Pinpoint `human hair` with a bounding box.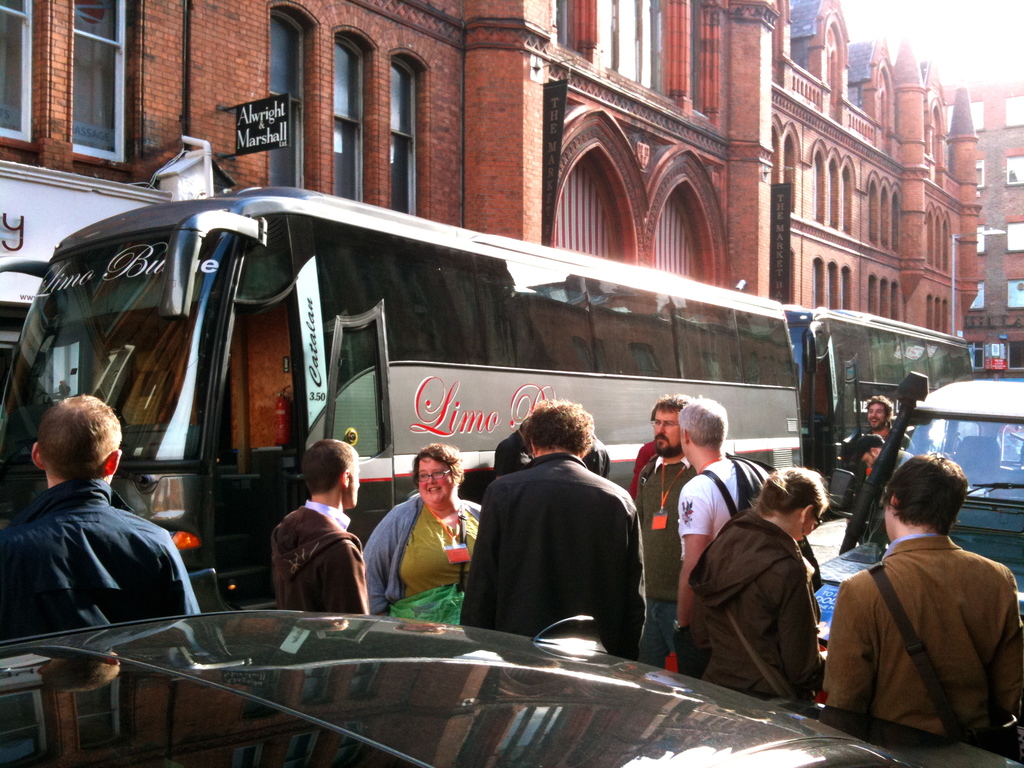
<box>754,467,824,514</box>.
